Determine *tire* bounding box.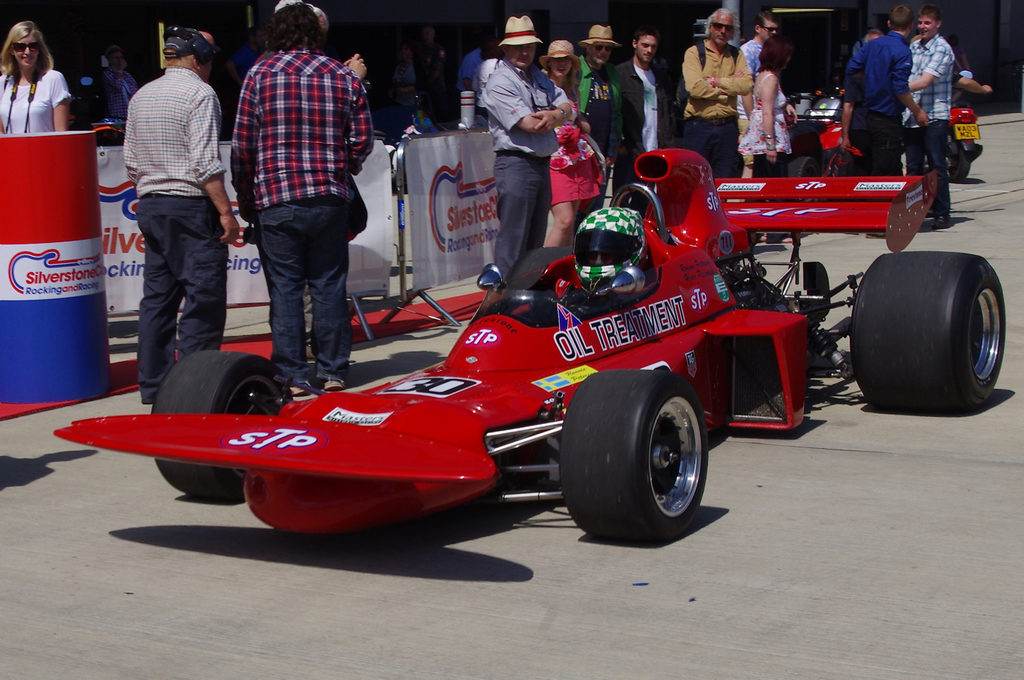
Determined: locate(946, 142, 969, 181).
